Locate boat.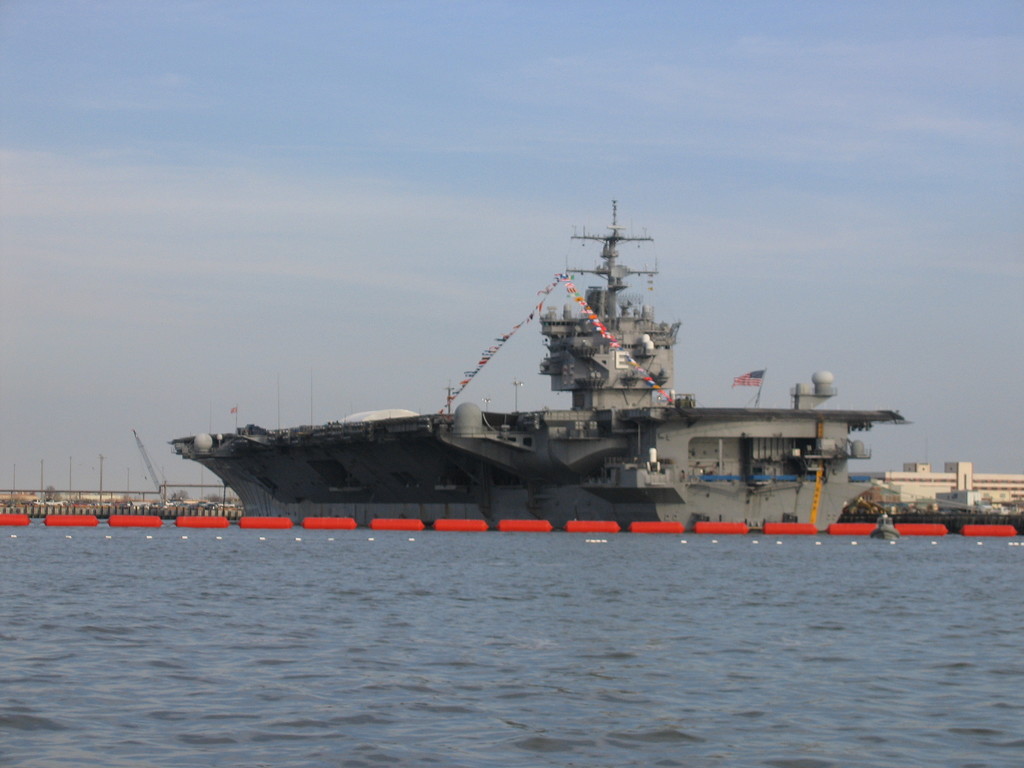
Bounding box: <bbox>159, 199, 920, 539</bbox>.
